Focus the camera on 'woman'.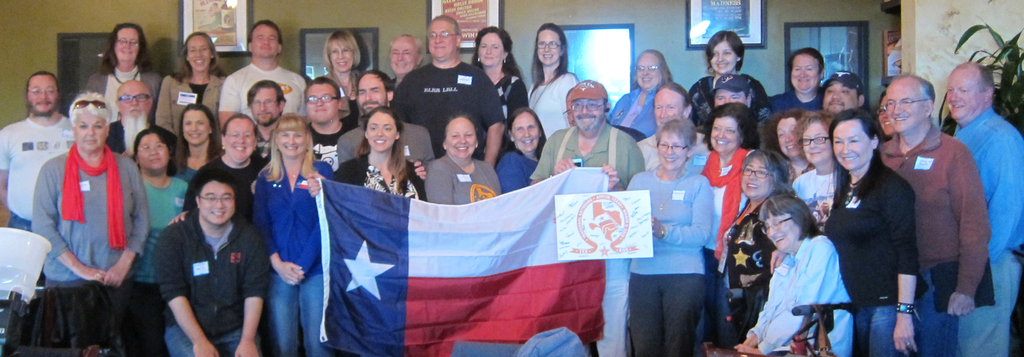
Focus region: <bbox>728, 194, 850, 354</bbox>.
